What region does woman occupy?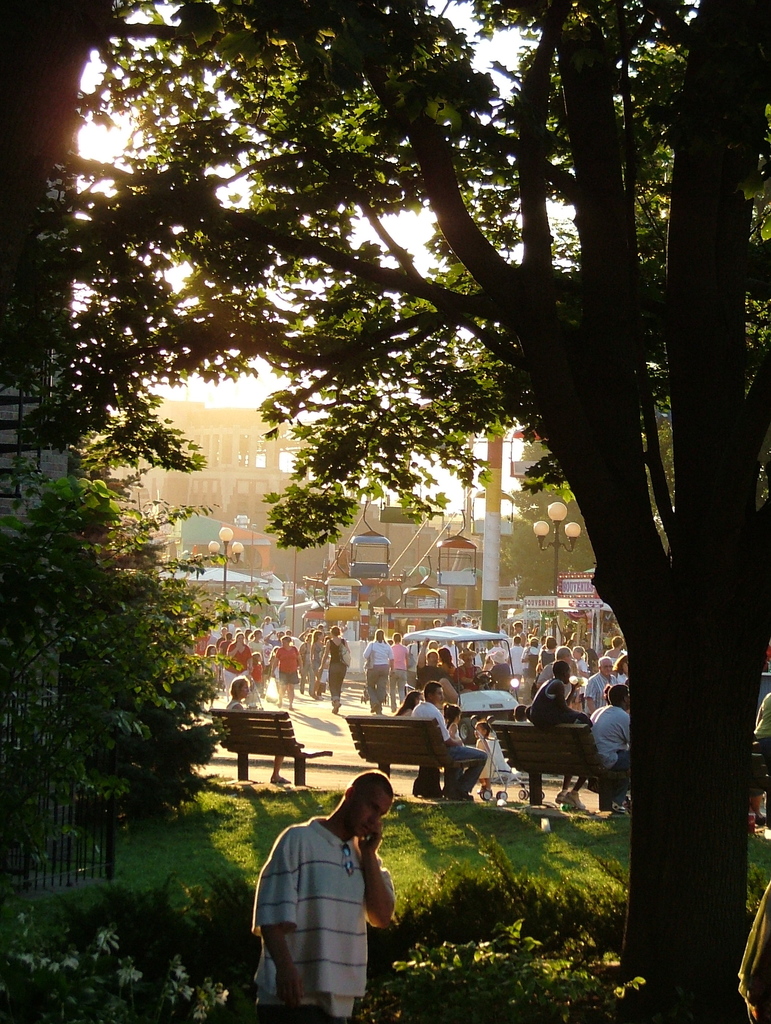
detection(442, 650, 460, 676).
